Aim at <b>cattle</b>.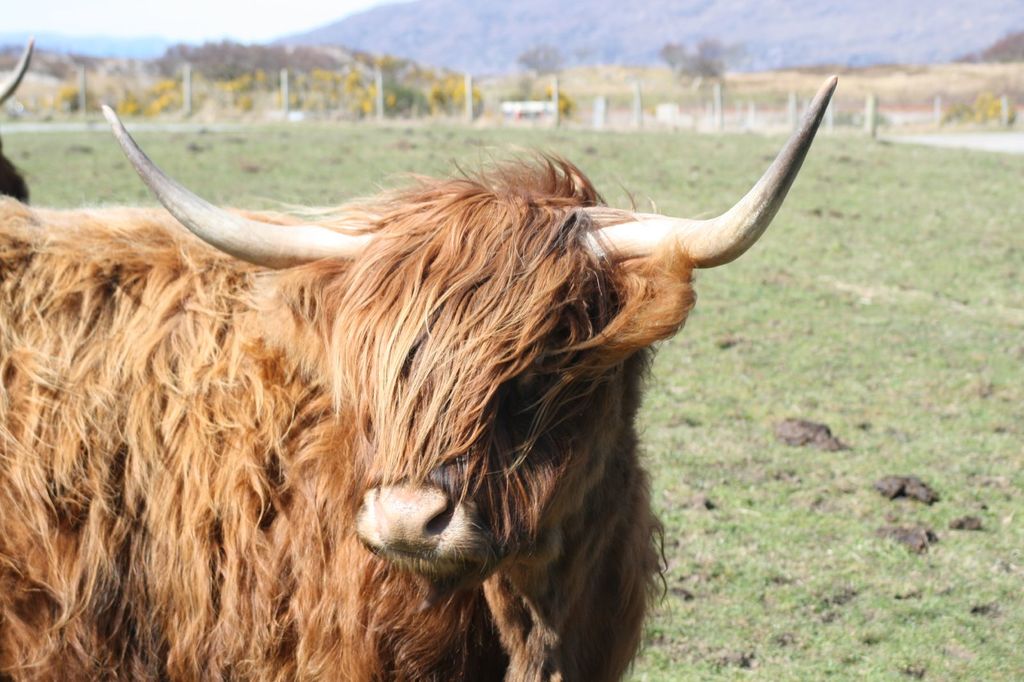
Aimed at <region>0, 36, 37, 206</region>.
